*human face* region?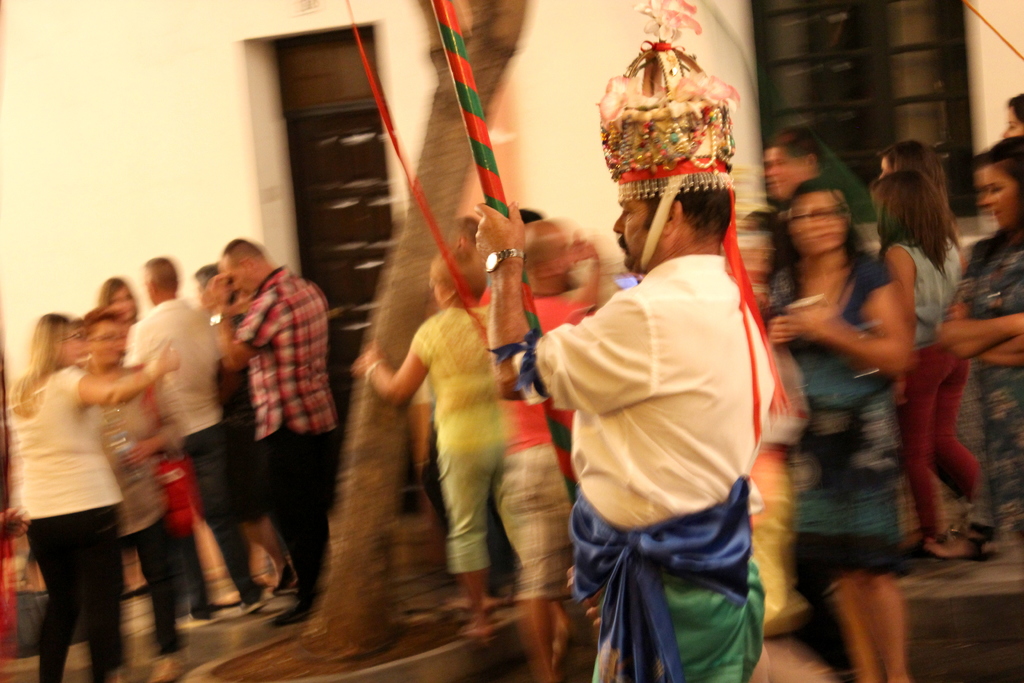
crop(970, 170, 1020, 229)
